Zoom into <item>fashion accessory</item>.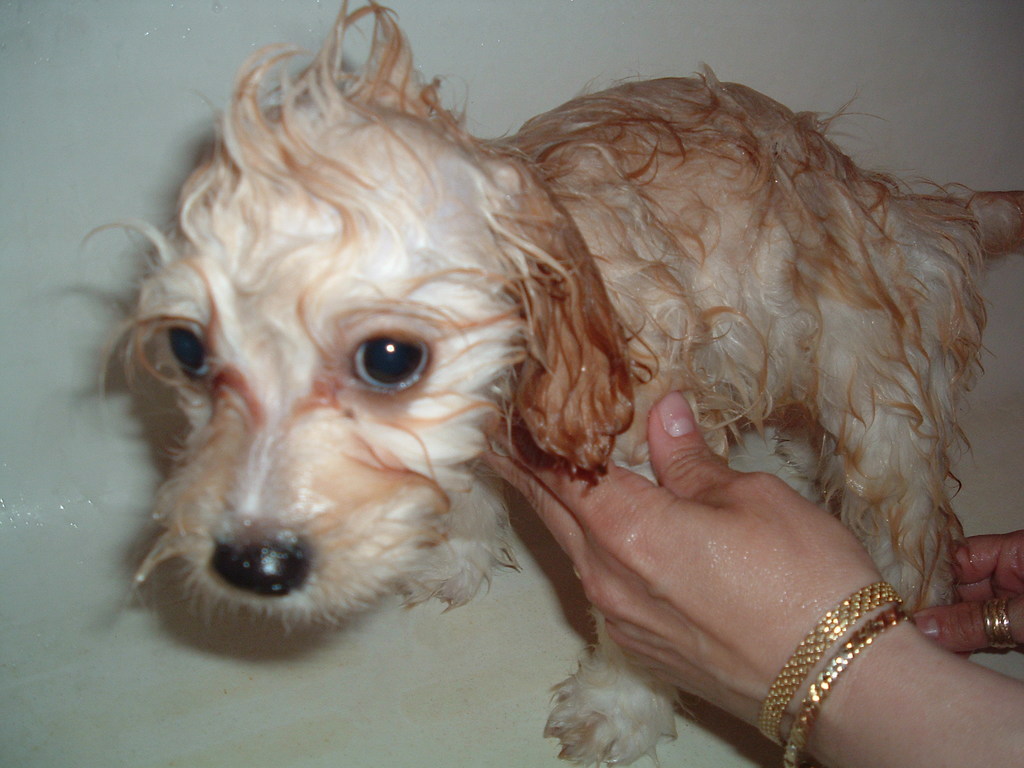
Zoom target: l=982, t=593, r=1019, b=648.
